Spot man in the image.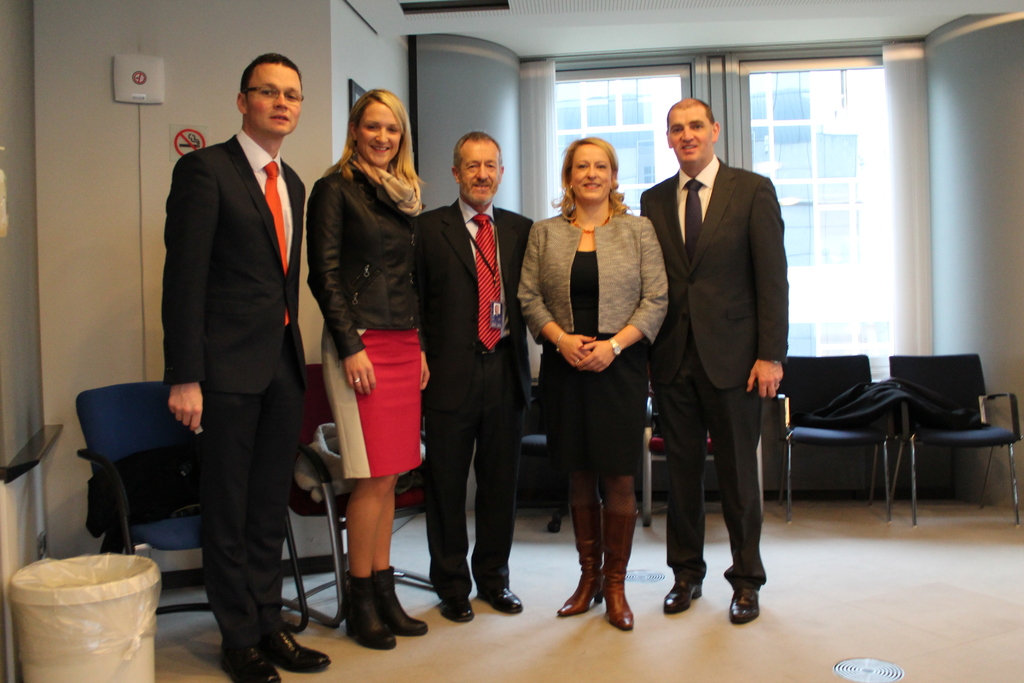
man found at detection(637, 94, 789, 627).
